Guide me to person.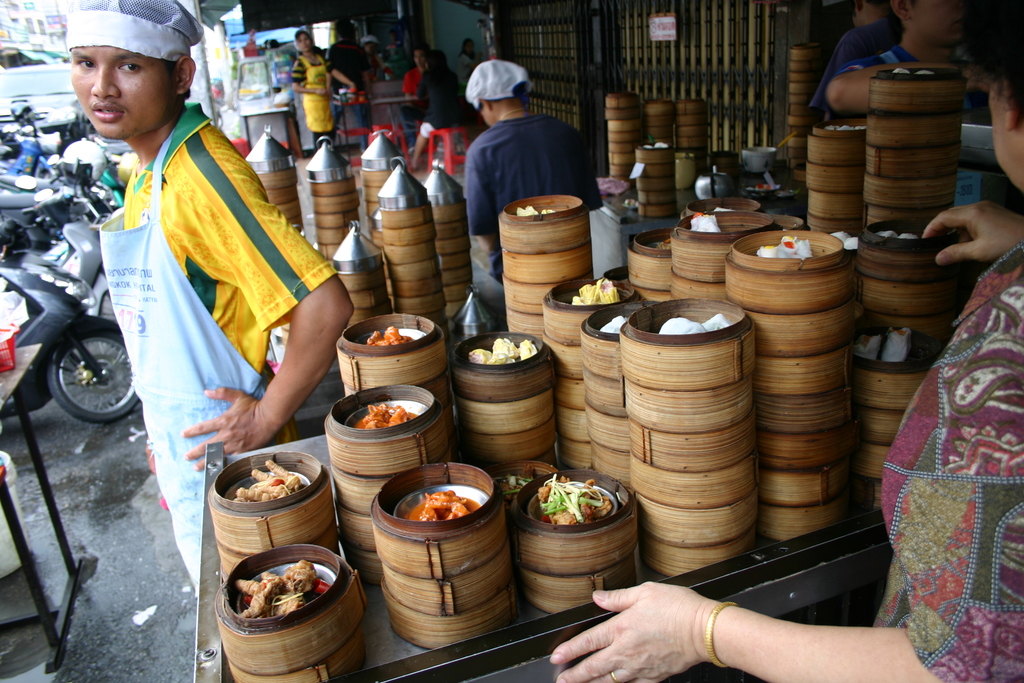
Guidance: x1=797, y1=4, x2=908, y2=137.
